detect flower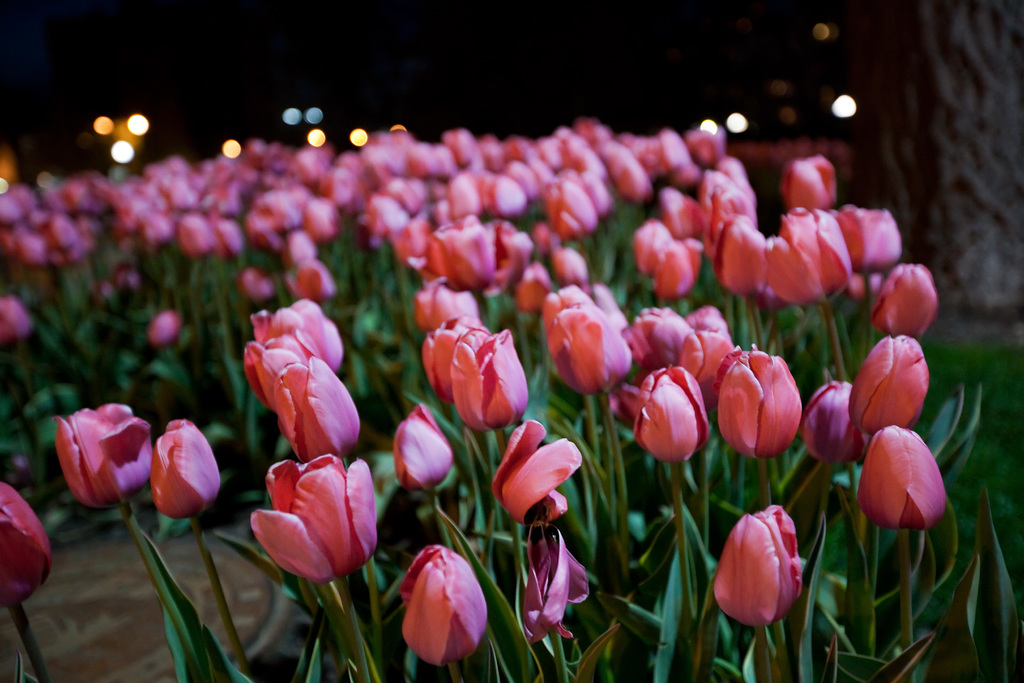
region(849, 332, 927, 433)
